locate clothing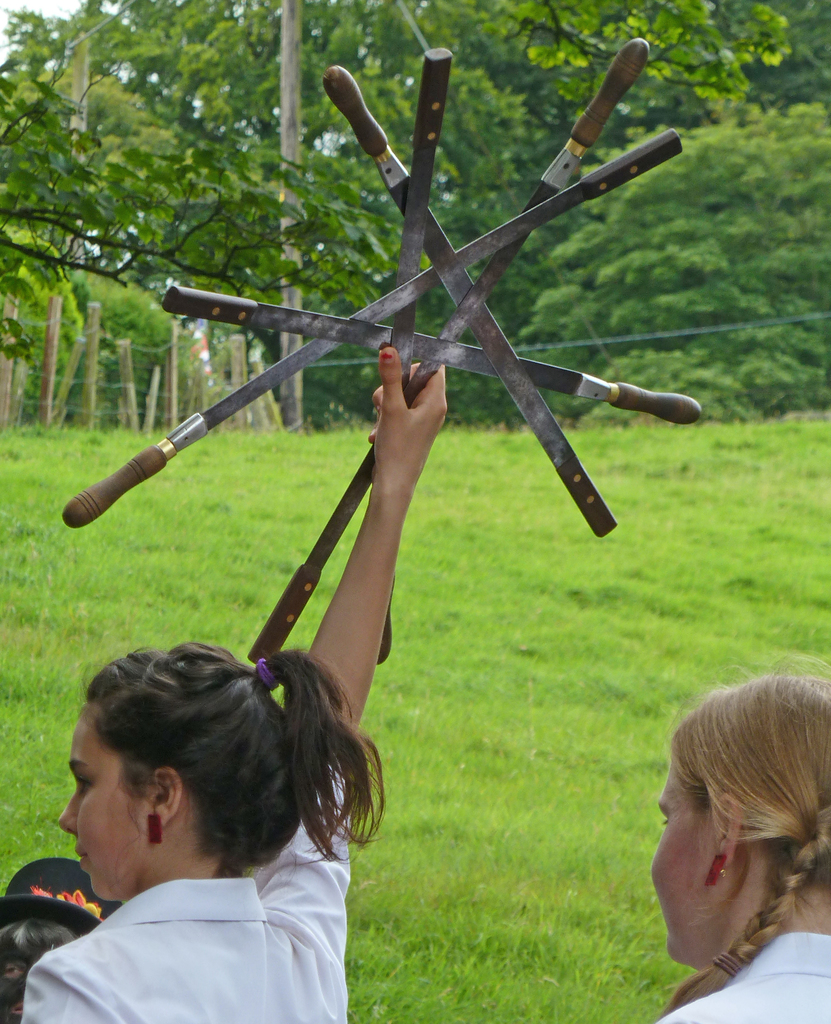
652, 932, 830, 1023
